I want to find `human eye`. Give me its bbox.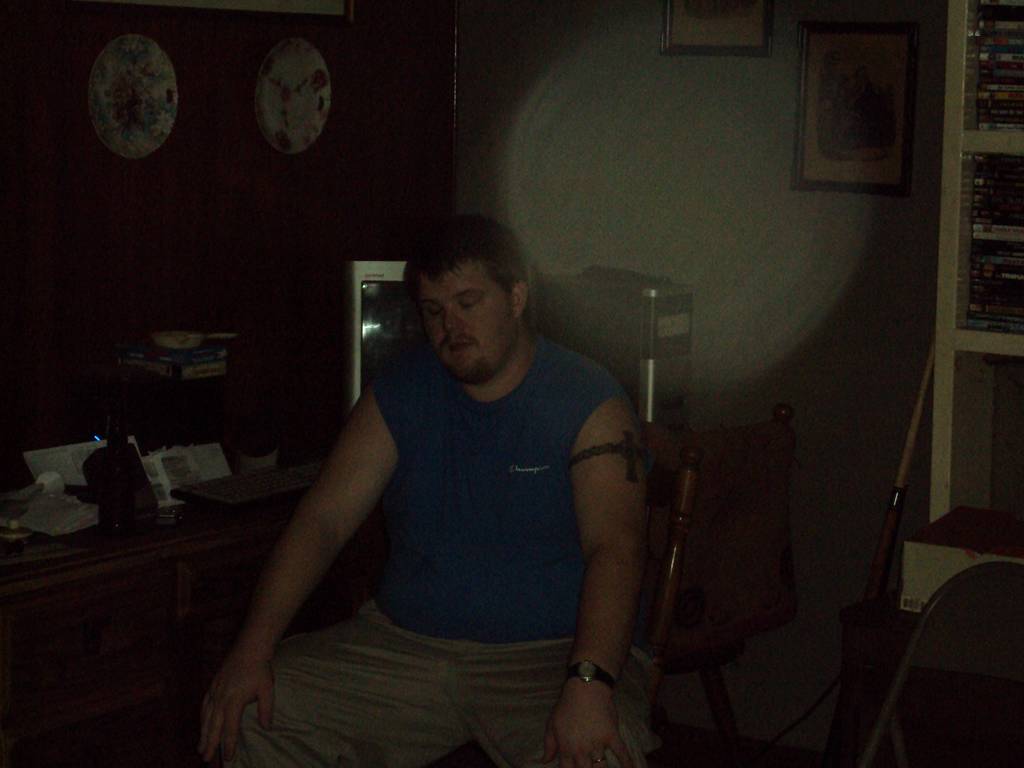
(left=425, top=305, right=440, bottom=323).
